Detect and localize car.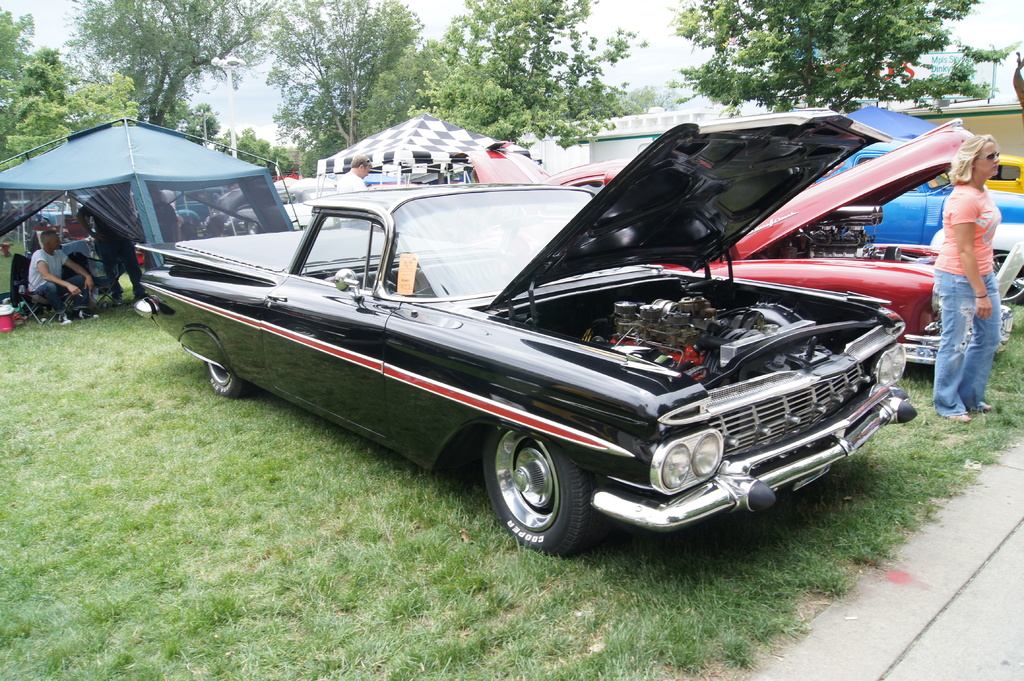
Localized at <box>460,118,1014,366</box>.
